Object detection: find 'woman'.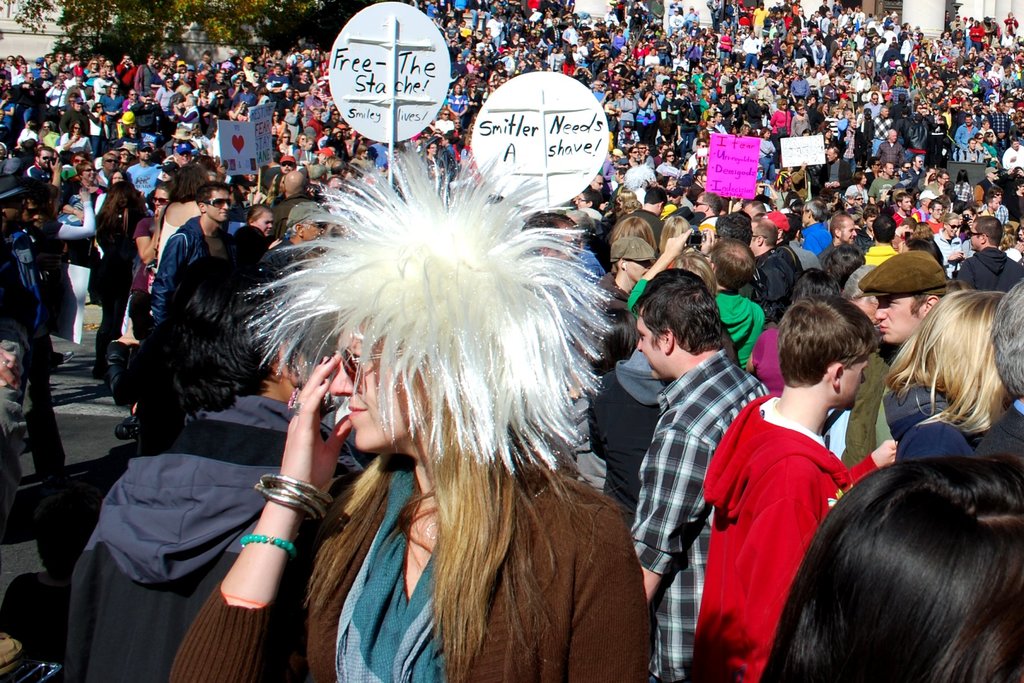
(x1=154, y1=74, x2=178, y2=115).
